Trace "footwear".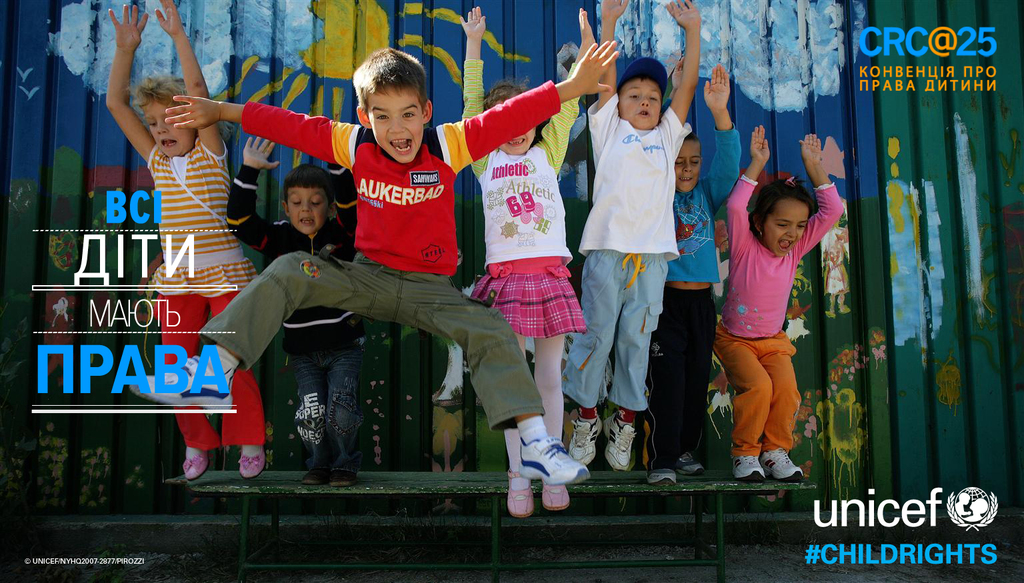
Traced to pyautogui.locateOnScreen(538, 482, 573, 513).
